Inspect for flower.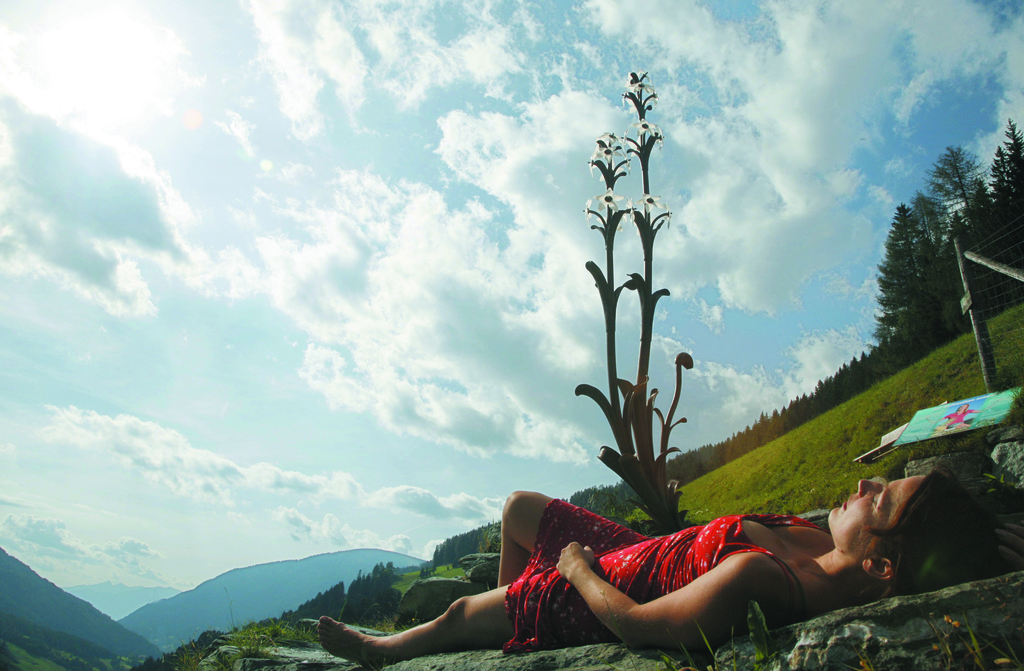
Inspection: (left=589, top=144, right=602, bottom=167).
